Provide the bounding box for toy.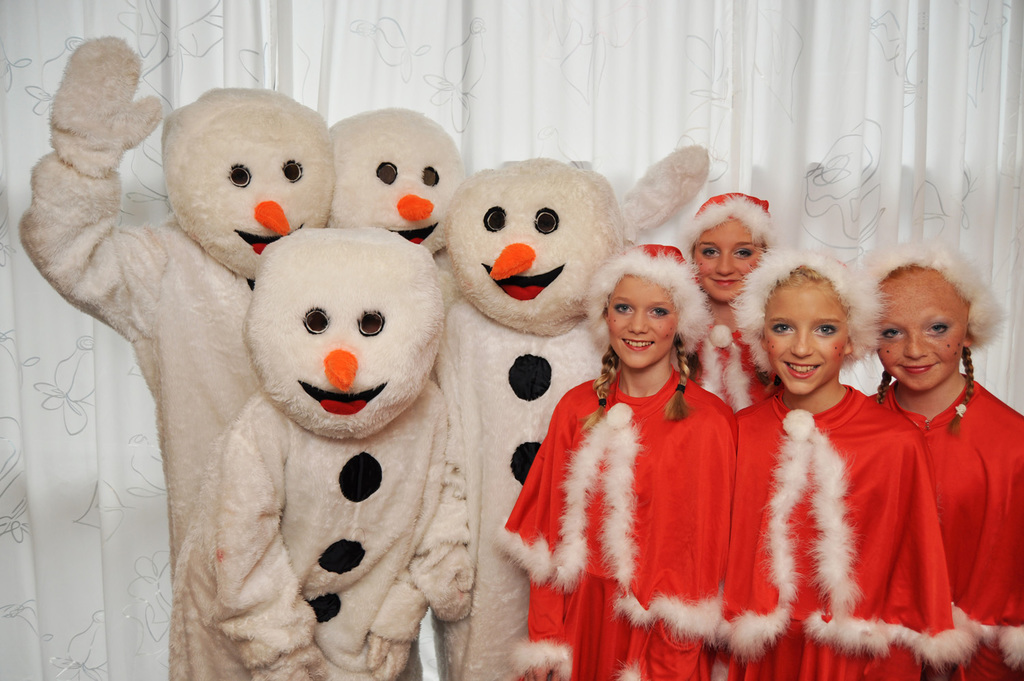
18, 38, 326, 581.
